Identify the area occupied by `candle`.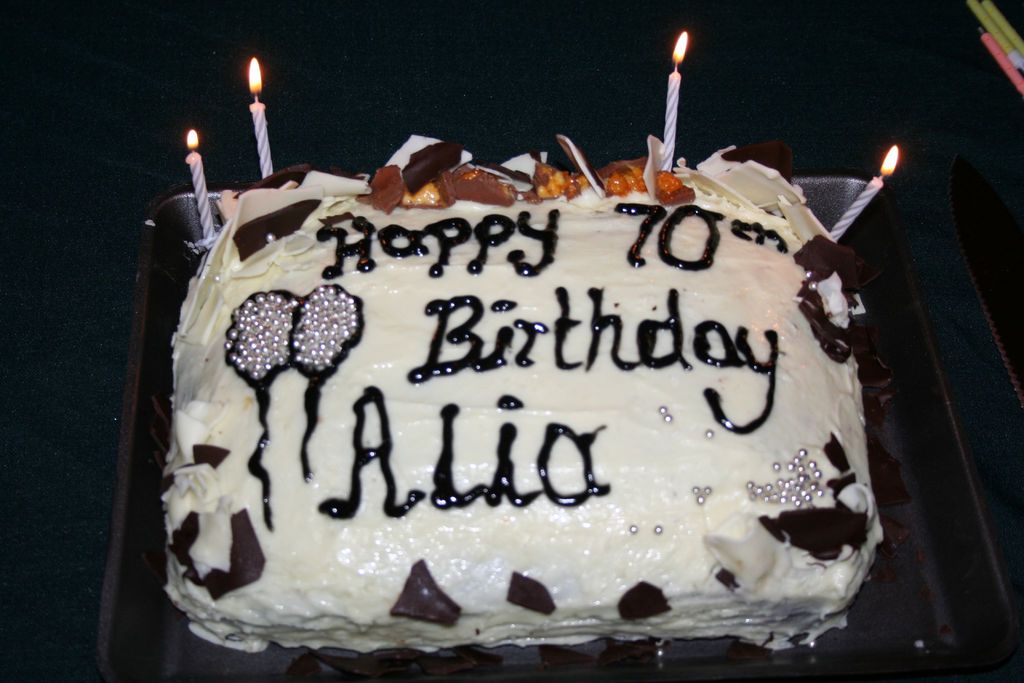
Area: [183, 124, 224, 245].
